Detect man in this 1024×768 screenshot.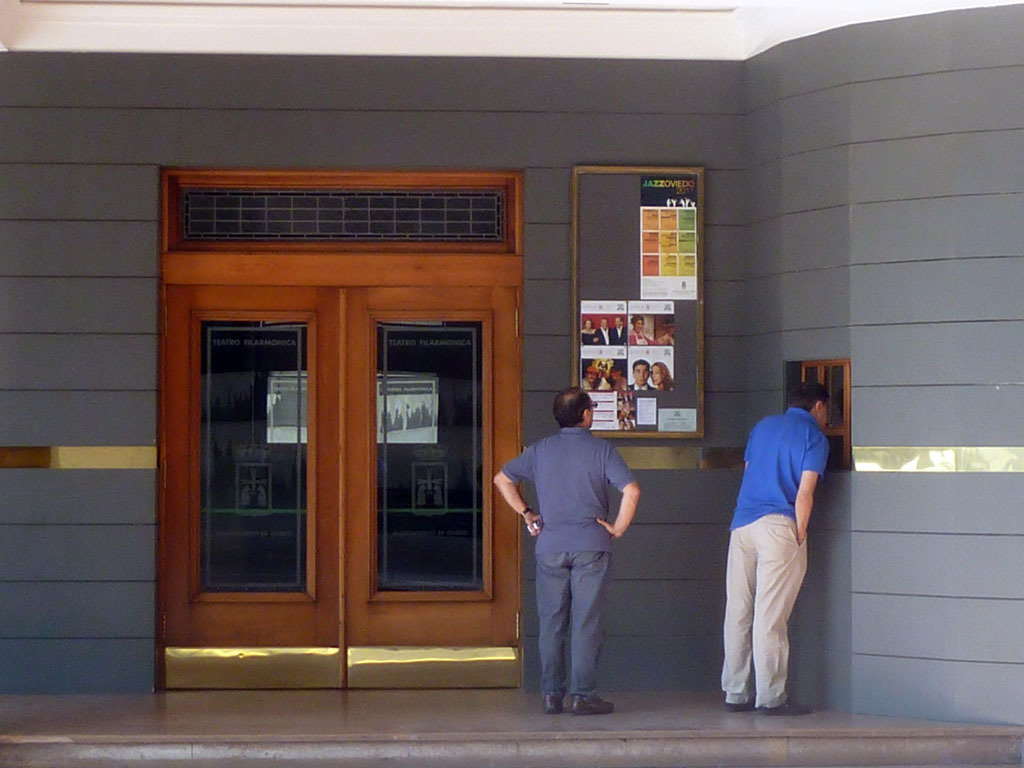
Detection: box(493, 384, 640, 716).
